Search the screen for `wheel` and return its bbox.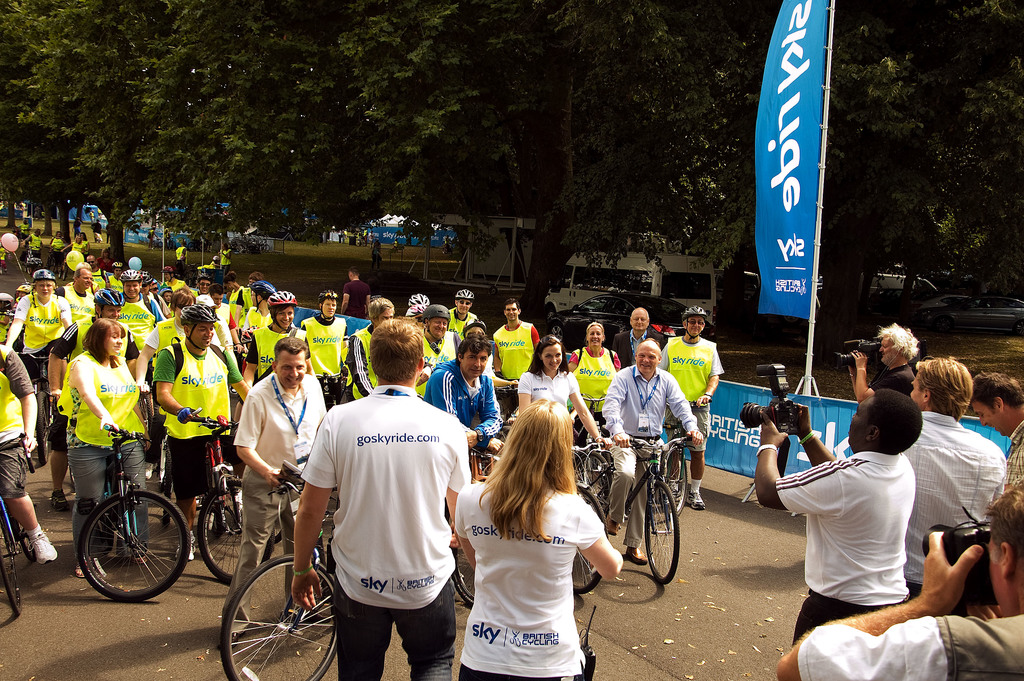
Found: [x1=573, y1=487, x2=611, y2=596].
